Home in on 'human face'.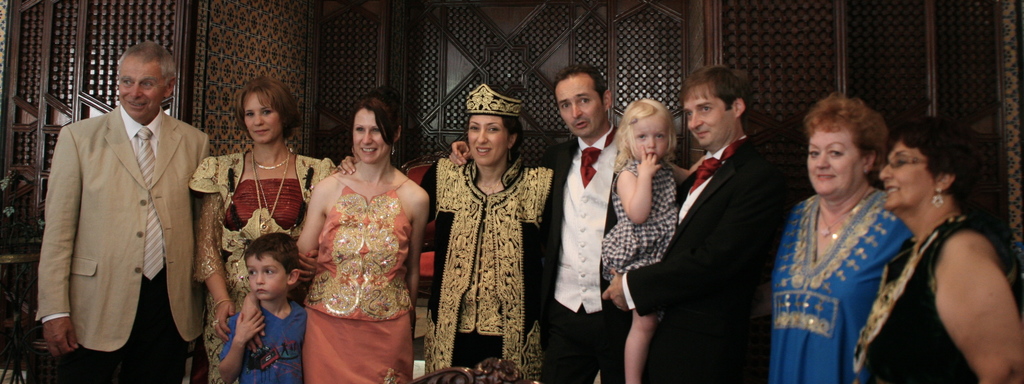
Homed in at 243 88 280 143.
